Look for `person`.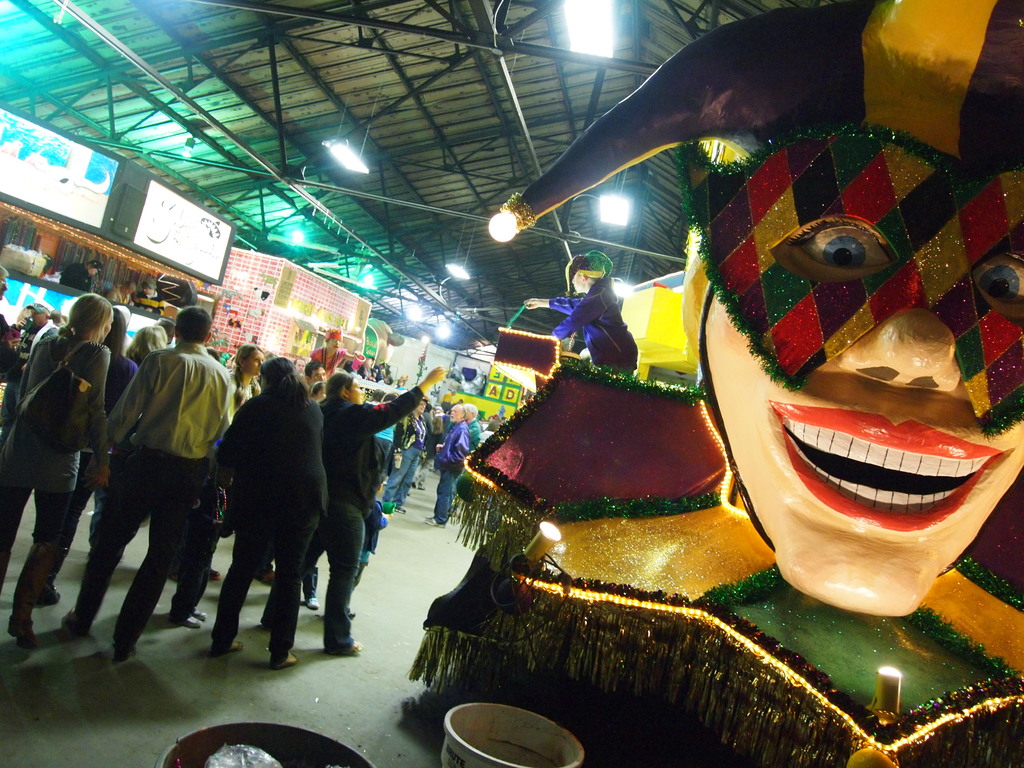
Found: [113, 281, 136, 312].
